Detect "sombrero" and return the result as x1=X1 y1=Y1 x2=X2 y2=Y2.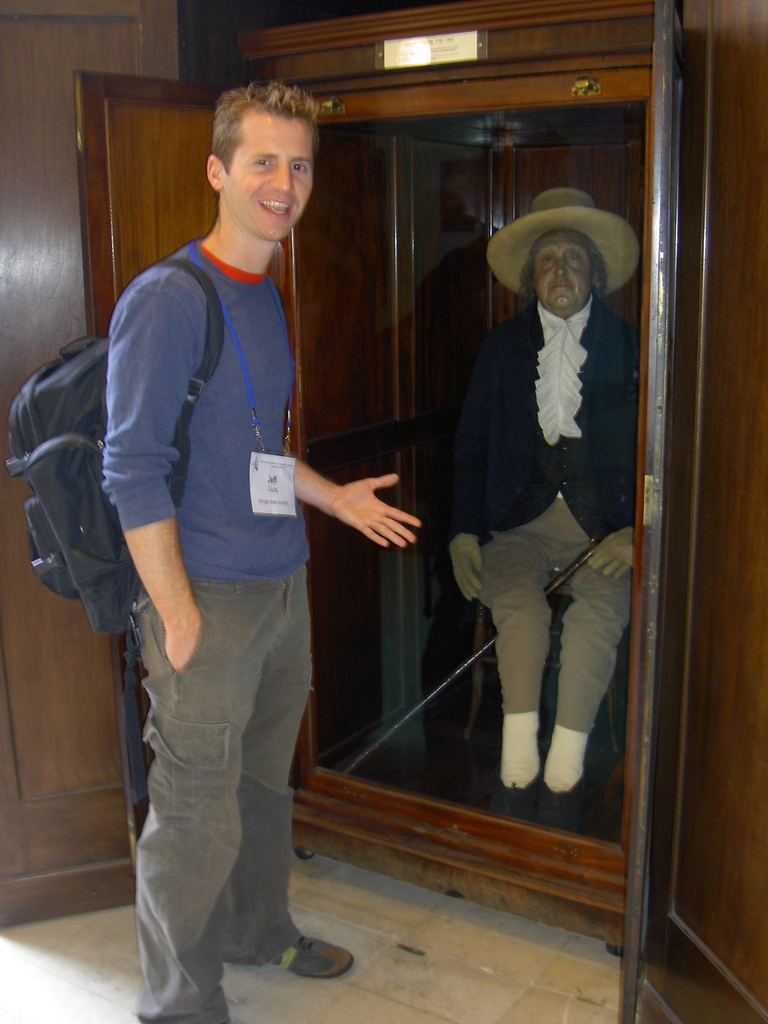
x1=476 y1=152 x2=652 y2=313.
